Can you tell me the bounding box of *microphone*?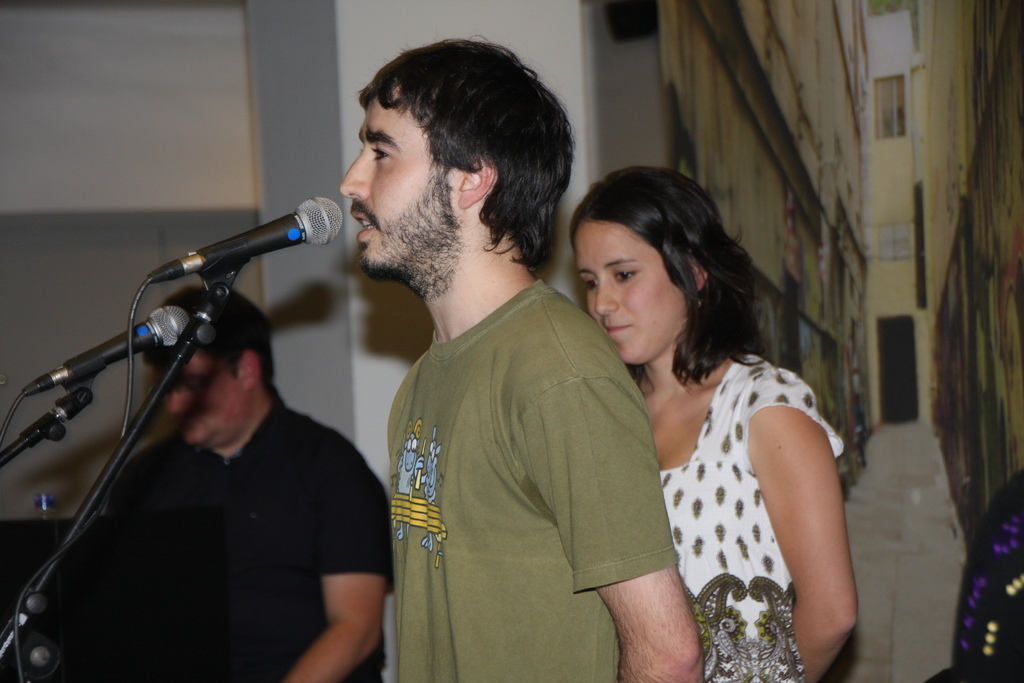
select_region(104, 193, 346, 327).
